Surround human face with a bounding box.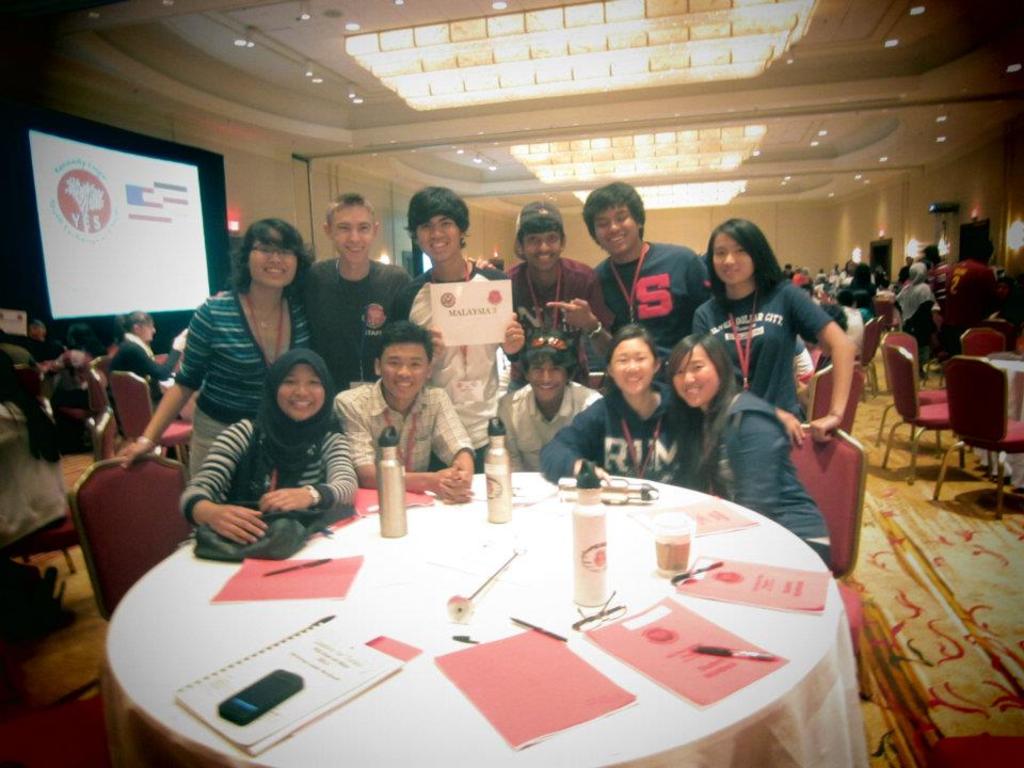
x1=140, y1=311, x2=155, y2=340.
